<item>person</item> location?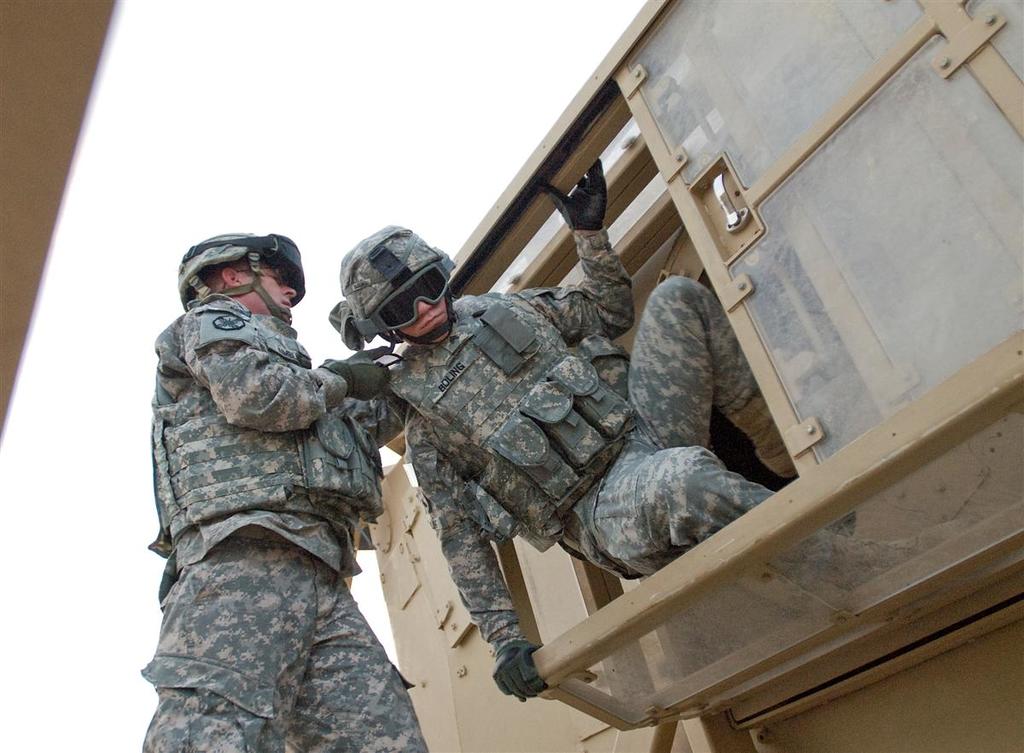
329/227/794/702
